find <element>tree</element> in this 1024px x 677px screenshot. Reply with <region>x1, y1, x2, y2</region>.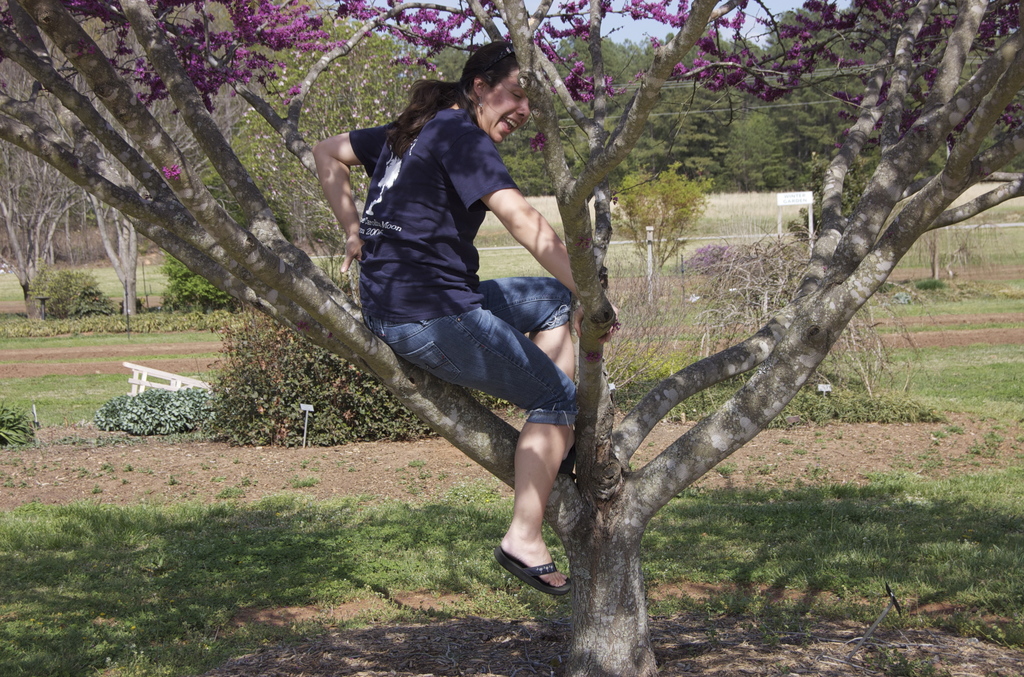
<region>719, 0, 904, 181</region>.
